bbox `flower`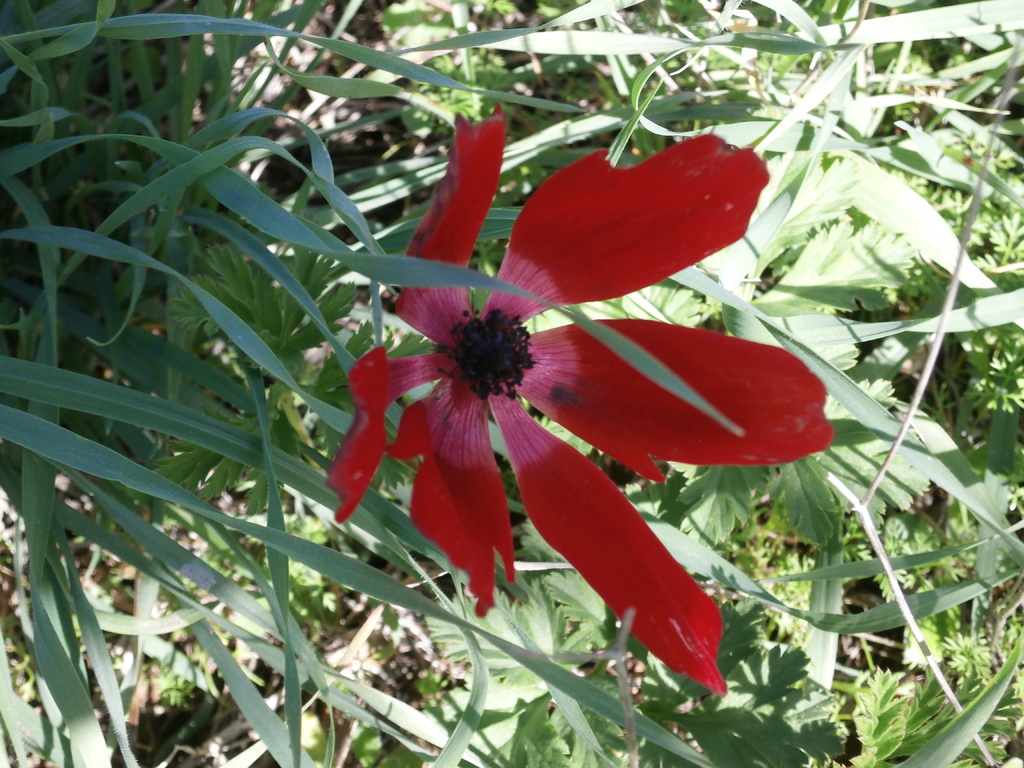
314,138,819,668
